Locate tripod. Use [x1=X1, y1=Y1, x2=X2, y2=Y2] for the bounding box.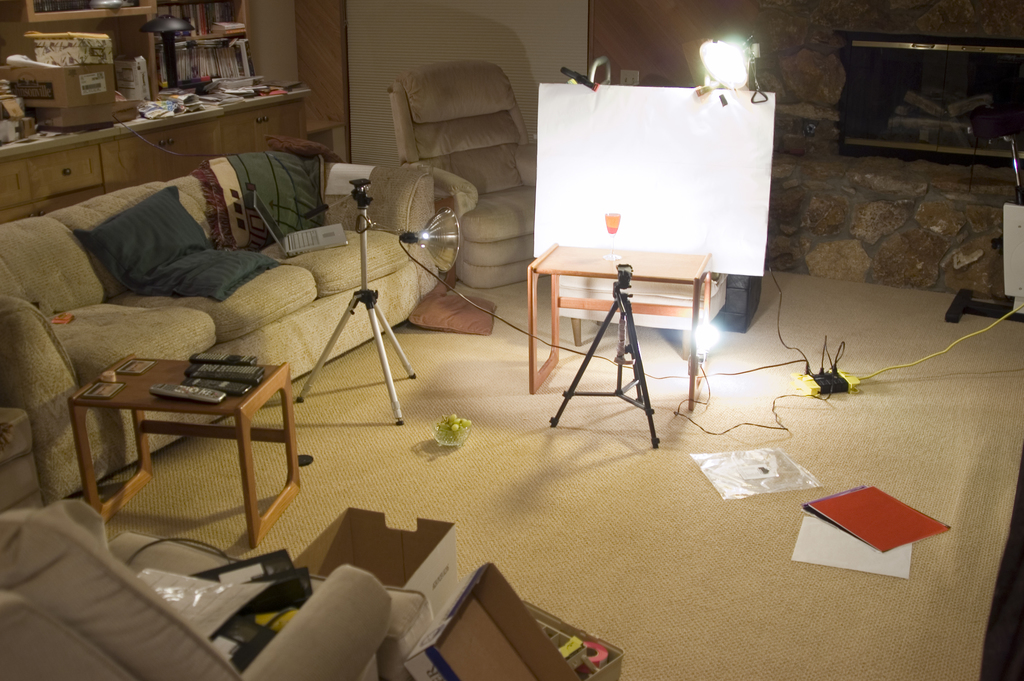
[x1=547, y1=262, x2=659, y2=449].
